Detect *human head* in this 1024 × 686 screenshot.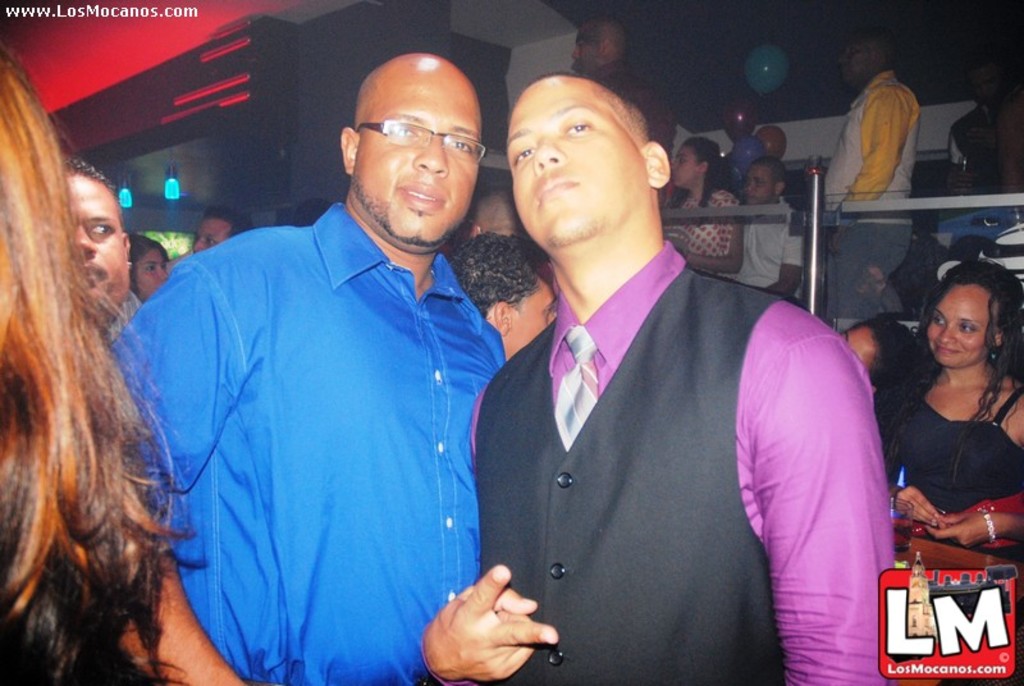
Detection: [333,54,481,243].
